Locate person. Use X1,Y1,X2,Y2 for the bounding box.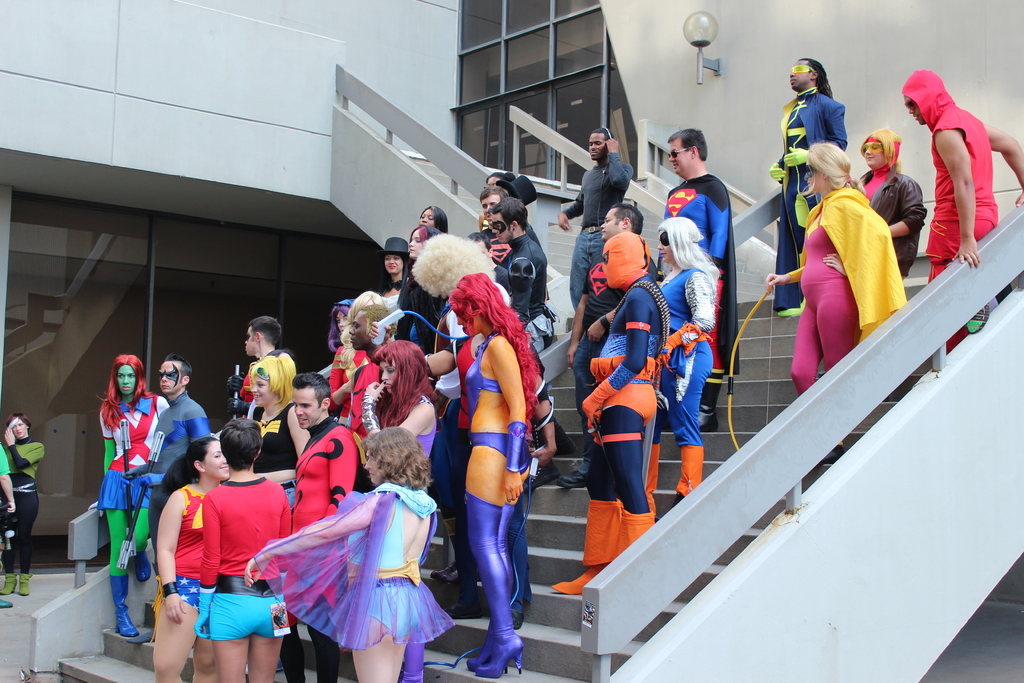
763,140,909,395.
